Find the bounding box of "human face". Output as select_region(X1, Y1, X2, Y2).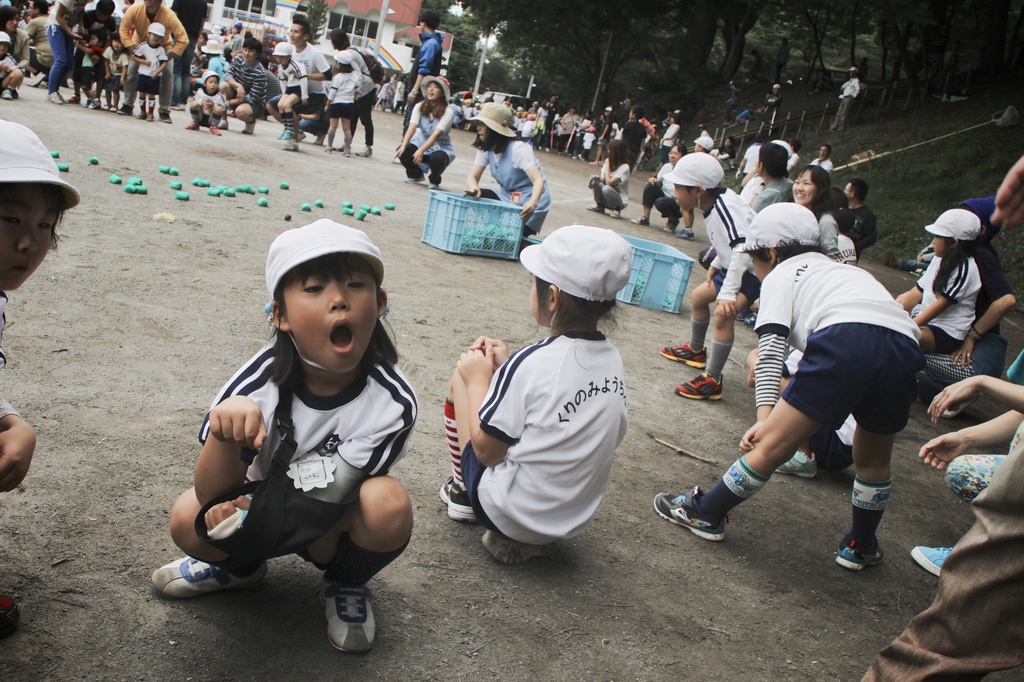
select_region(722, 138, 732, 150).
